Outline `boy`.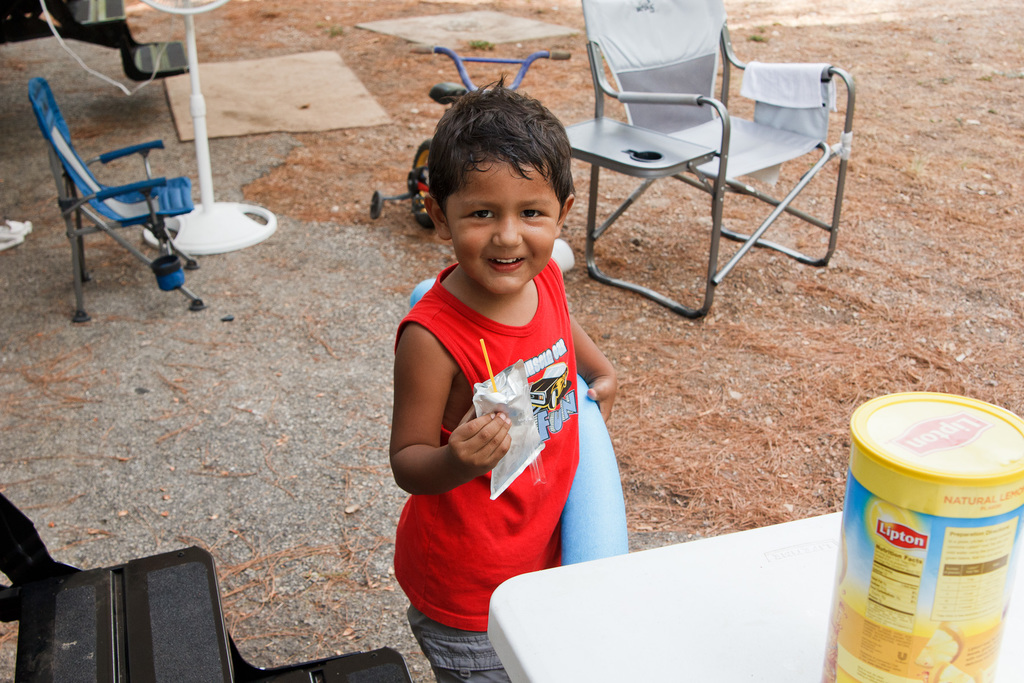
Outline: 388,74,620,682.
